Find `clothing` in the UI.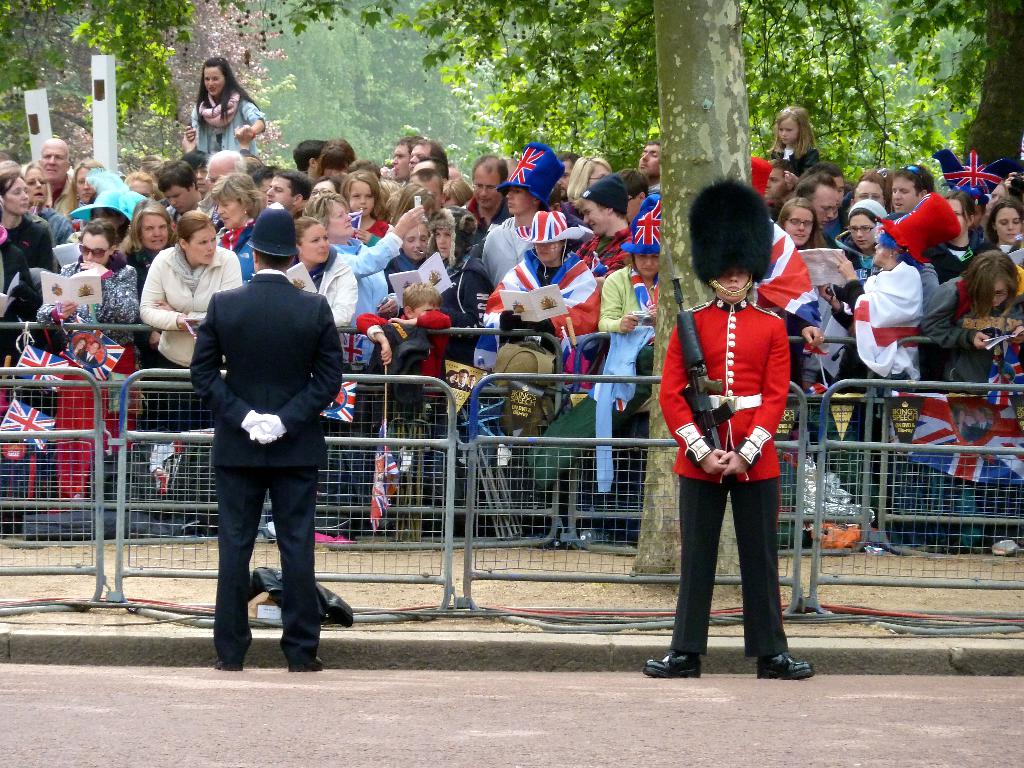
UI element at 595,255,668,333.
